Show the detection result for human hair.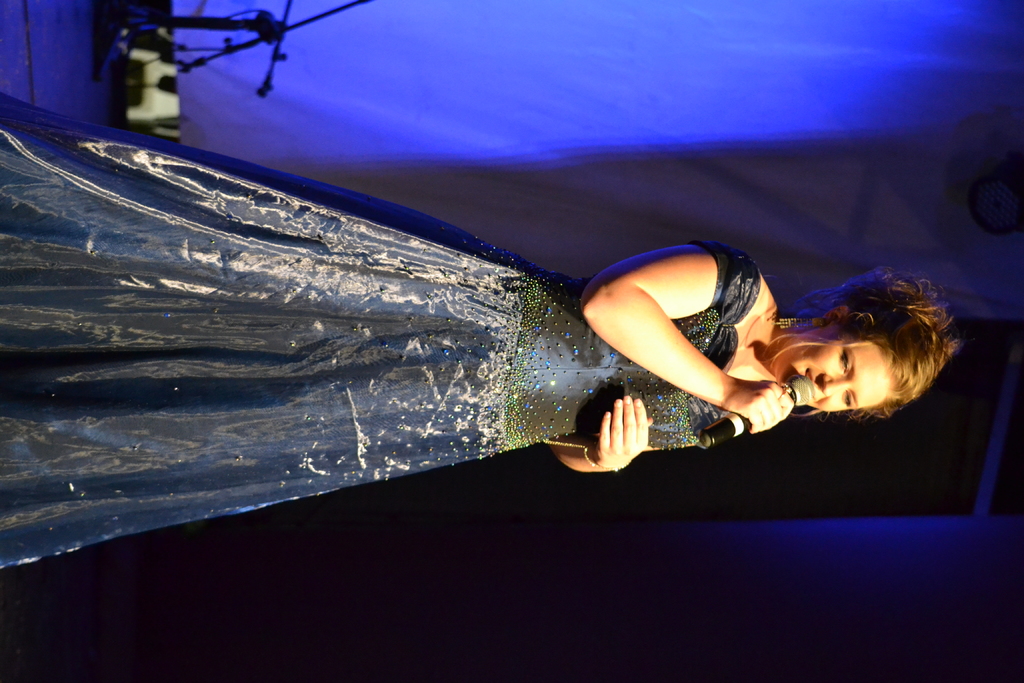
box=[783, 286, 958, 428].
